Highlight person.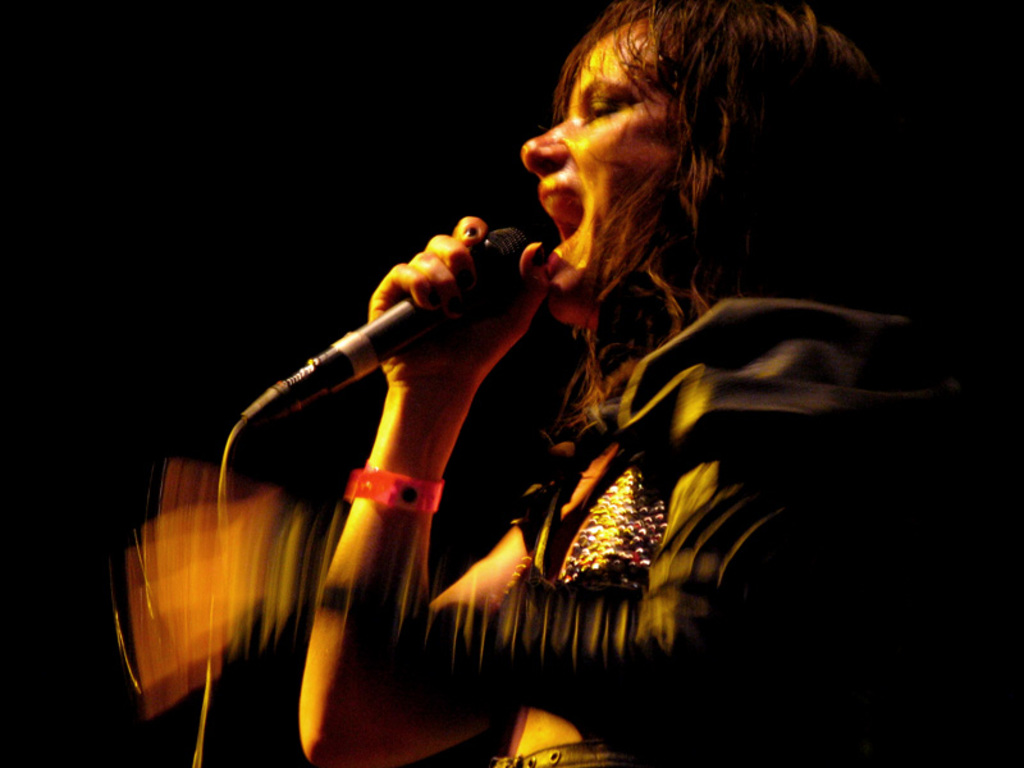
Highlighted region: (118, 0, 987, 767).
